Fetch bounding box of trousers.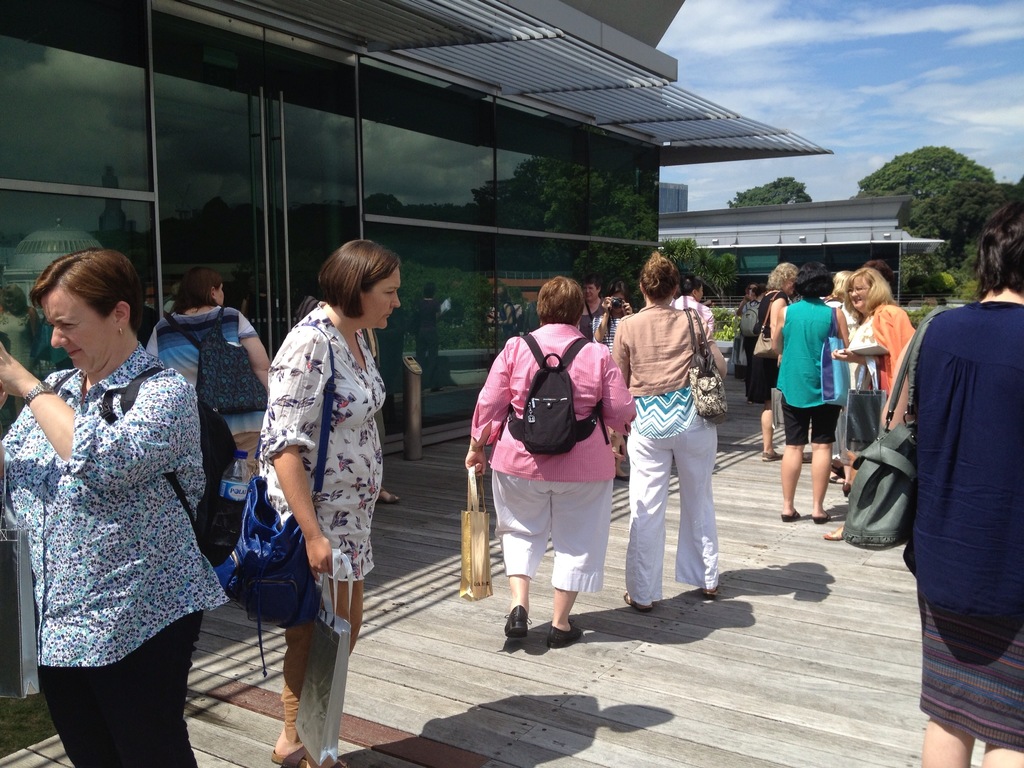
Bbox: x1=278, y1=578, x2=367, y2=753.
